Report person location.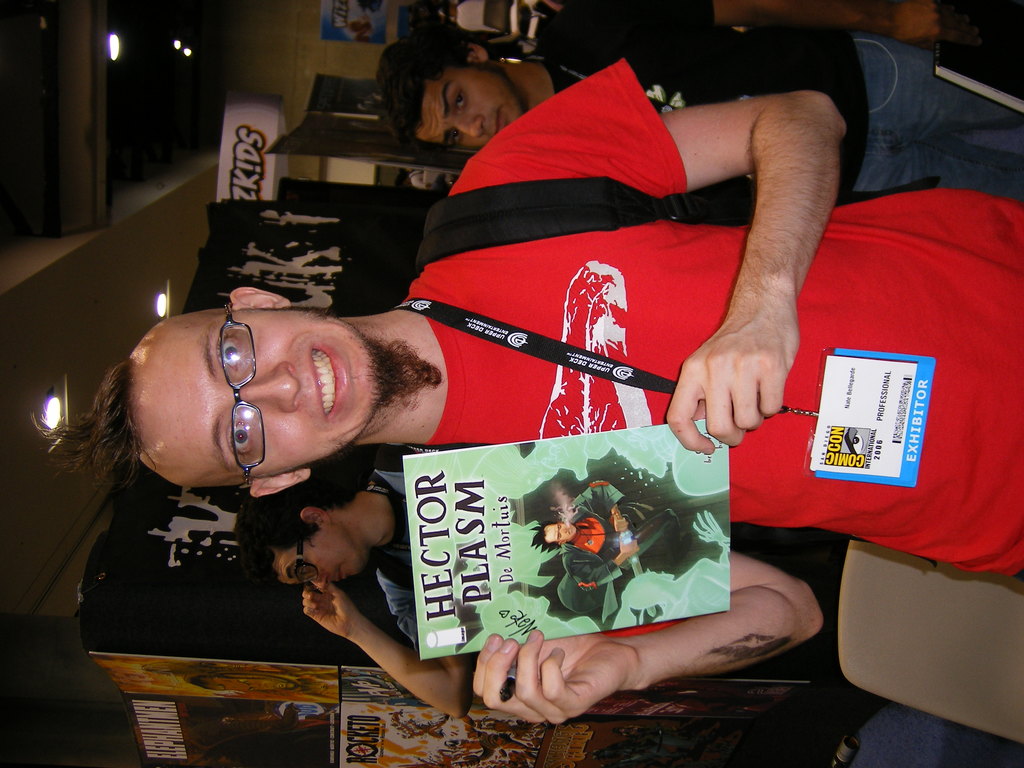
Report: <region>231, 443, 486, 717</region>.
